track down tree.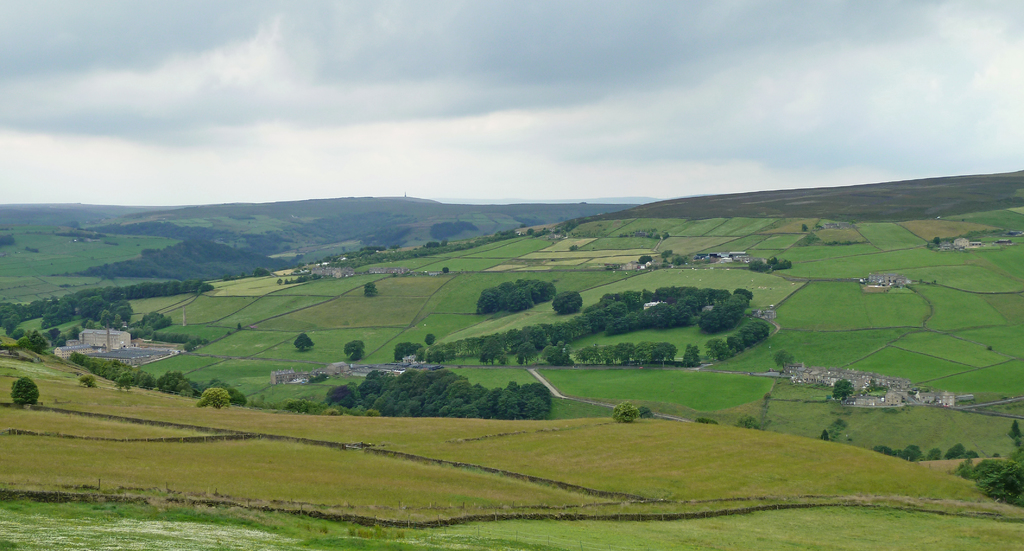
Tracked to [7, 374, 38, 404].
